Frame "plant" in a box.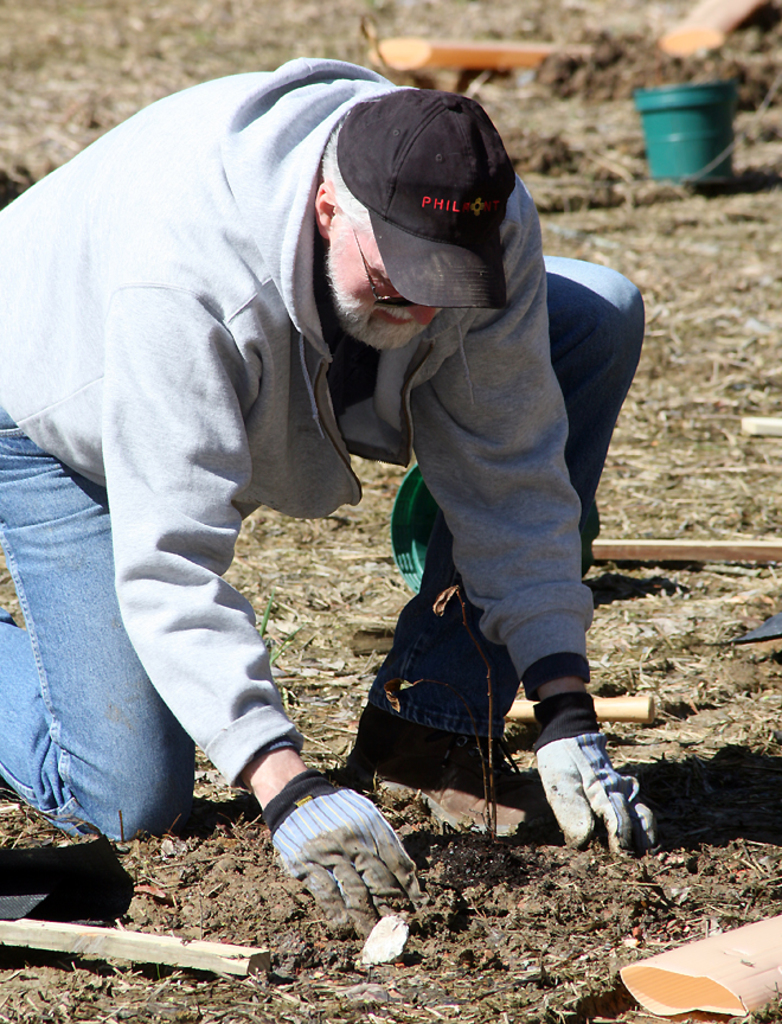
l=374, t=578, r=511, b=851.
